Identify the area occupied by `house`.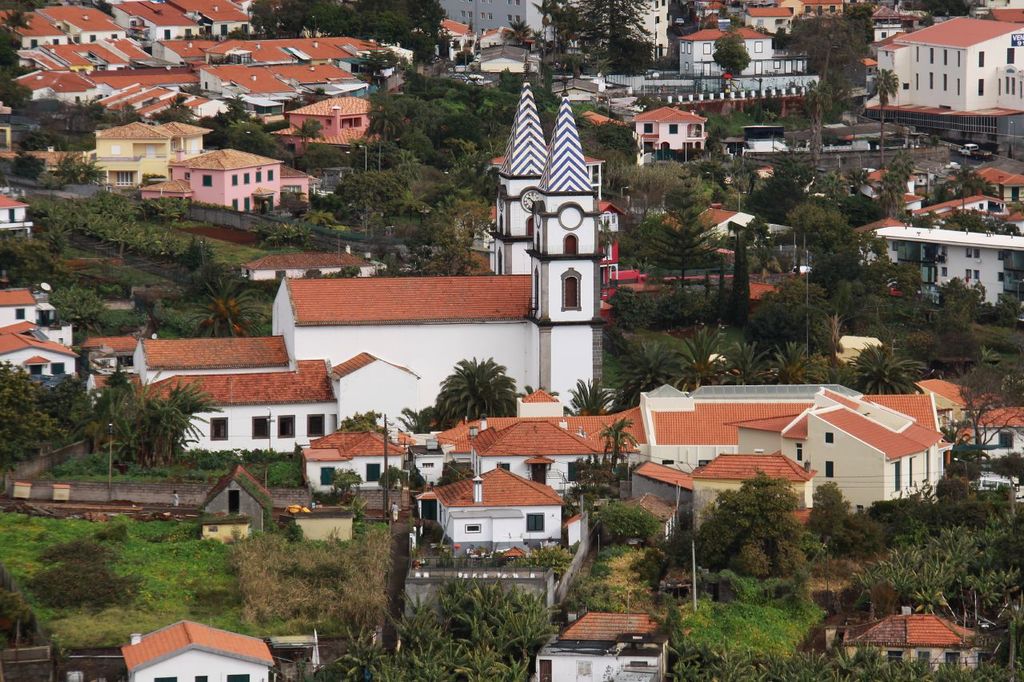
Area: {"left": 198, "top": 462, "right": 269, "bottom": 538}.
